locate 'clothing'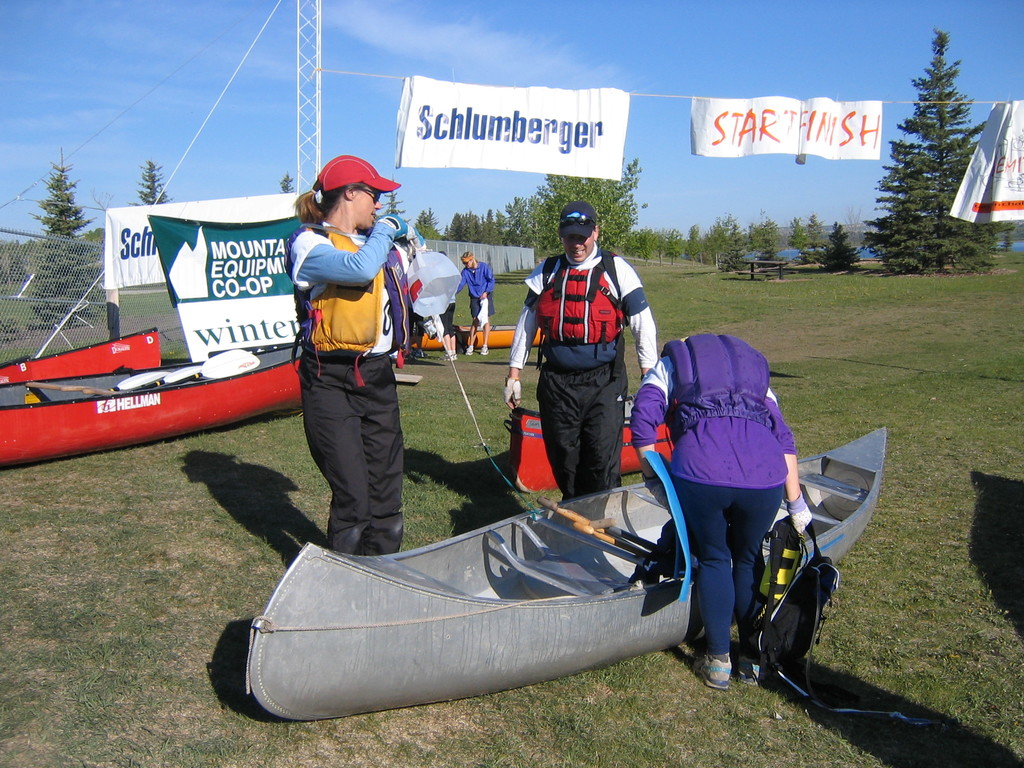
left=450, top=262, right=497, bottom=332
